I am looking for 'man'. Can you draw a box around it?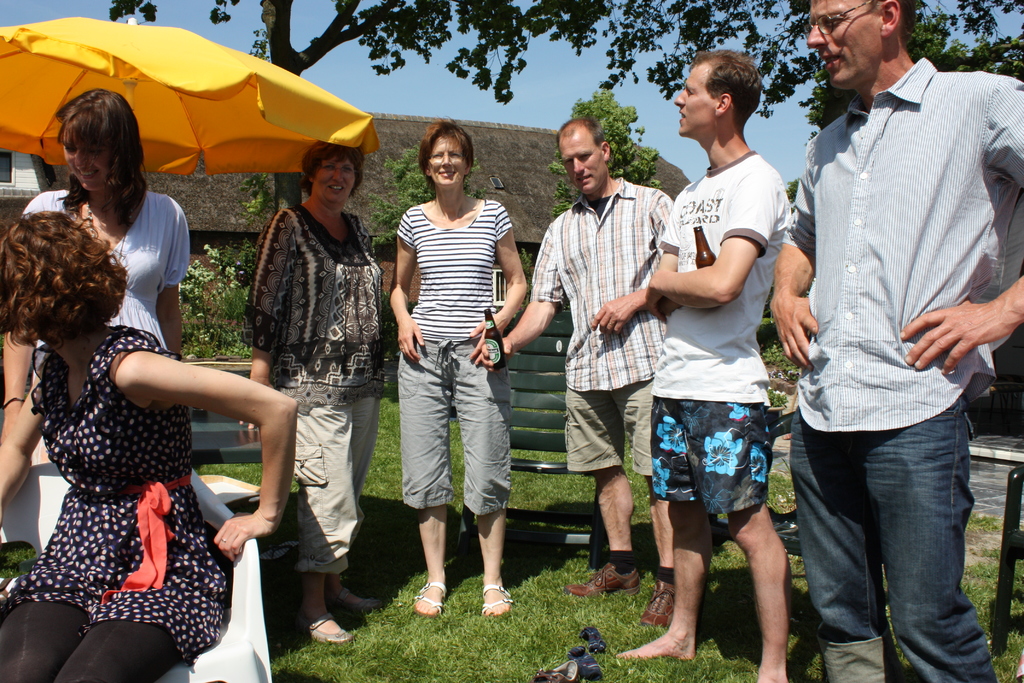
Sure, the bounding box is bbox=[477, 117, 679, 628].
